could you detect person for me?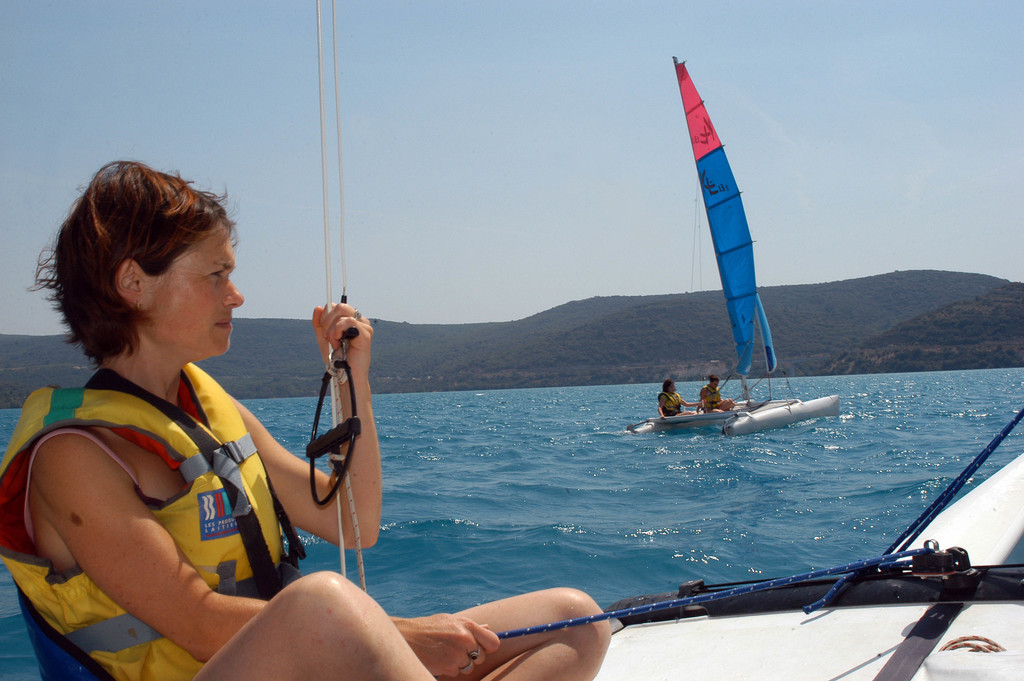
Detection result: (698,376,737,414).
